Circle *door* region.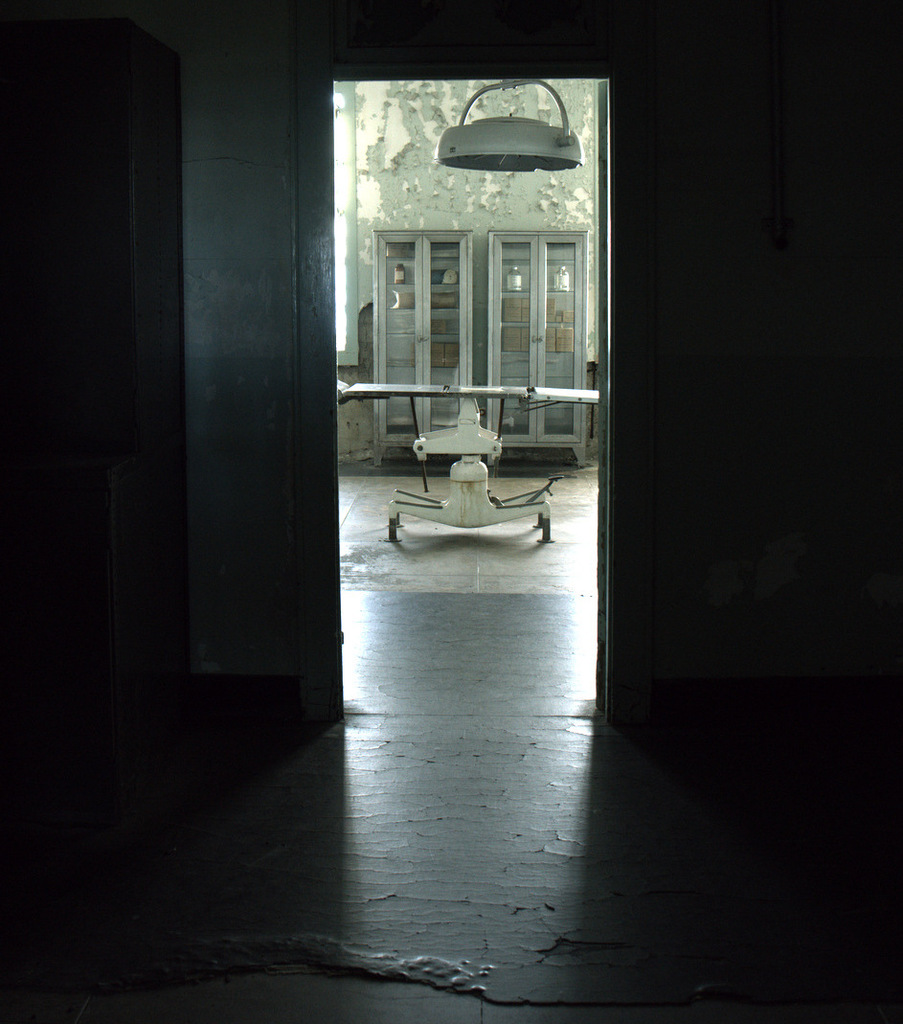
Region: 420, 227, 472, 433.
